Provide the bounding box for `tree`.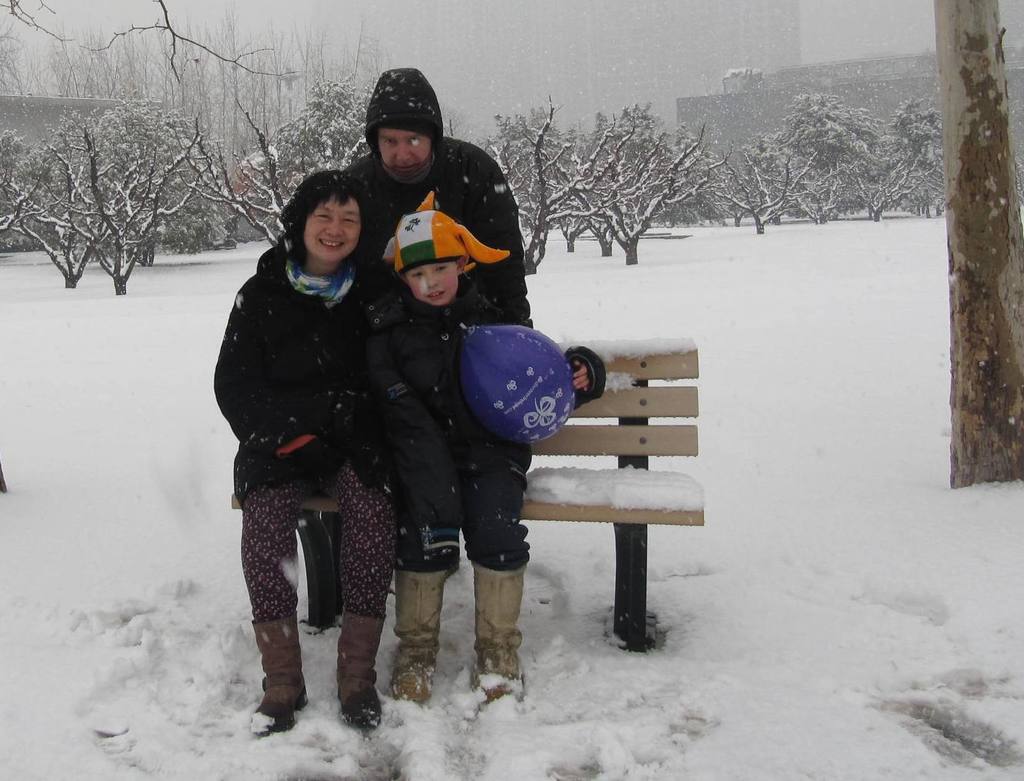
<region>0, 0, 409, 73</region>.
